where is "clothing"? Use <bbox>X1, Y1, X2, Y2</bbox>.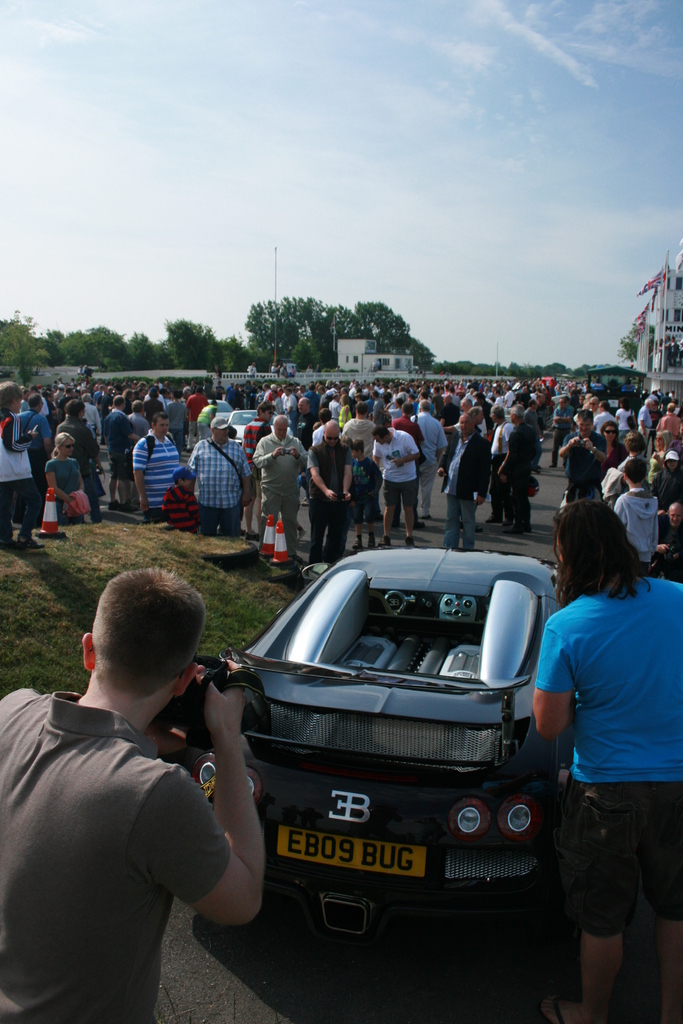
<bbox>354, 456, 380, 522</bbox>.
